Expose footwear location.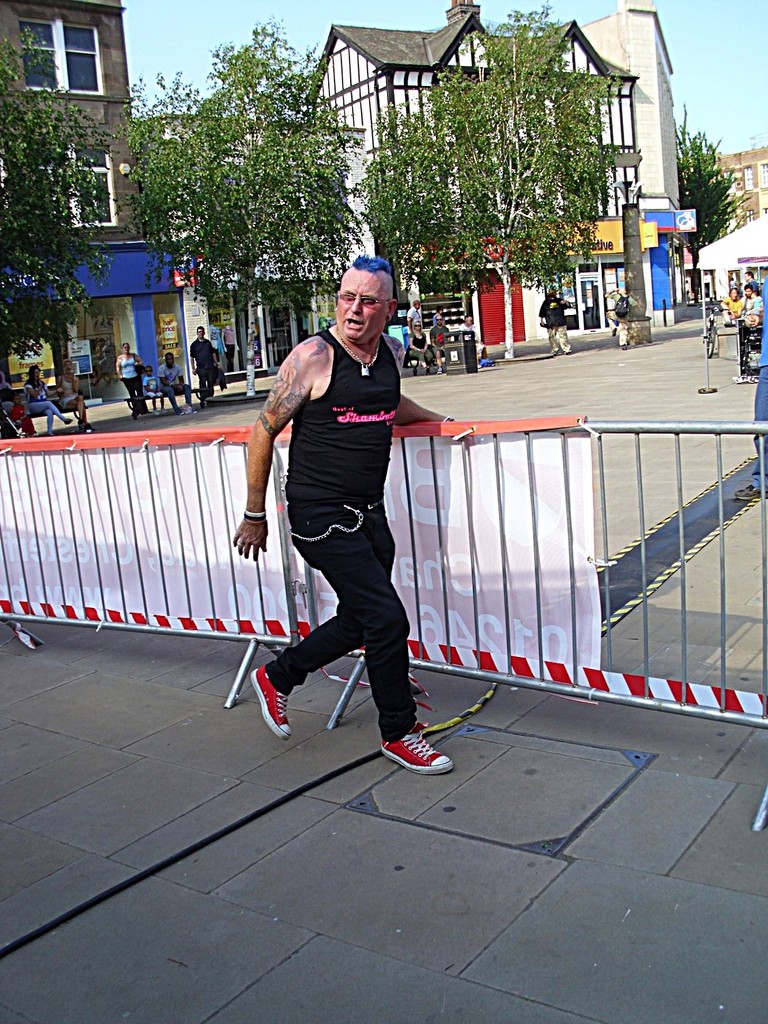
Exposed at [370,725,458,778].
